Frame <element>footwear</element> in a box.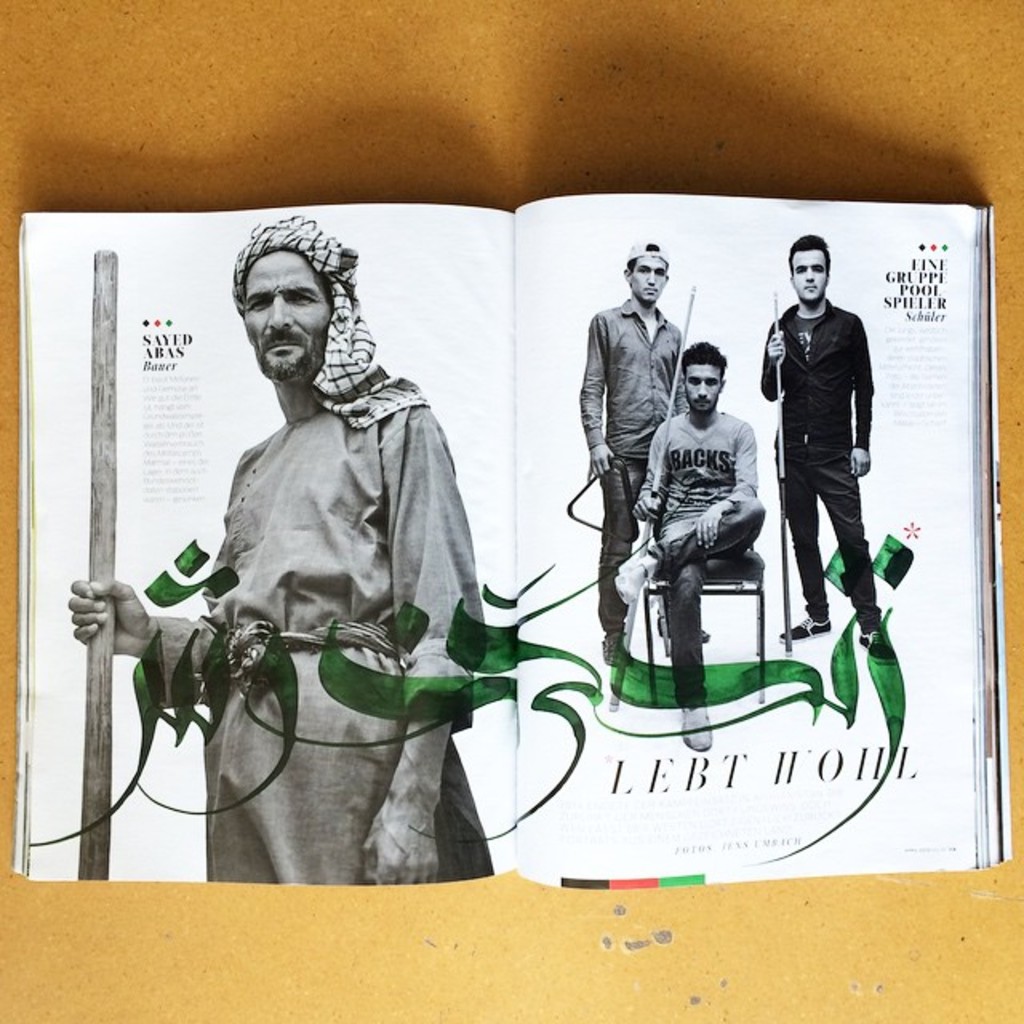
602:629:630:666.
